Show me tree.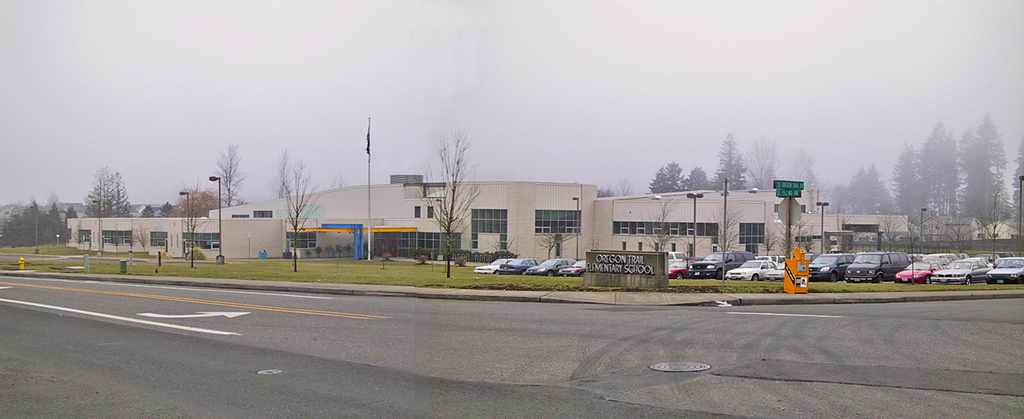
tree is here: [x1=746, y1=136, x2=777, y2=198].
